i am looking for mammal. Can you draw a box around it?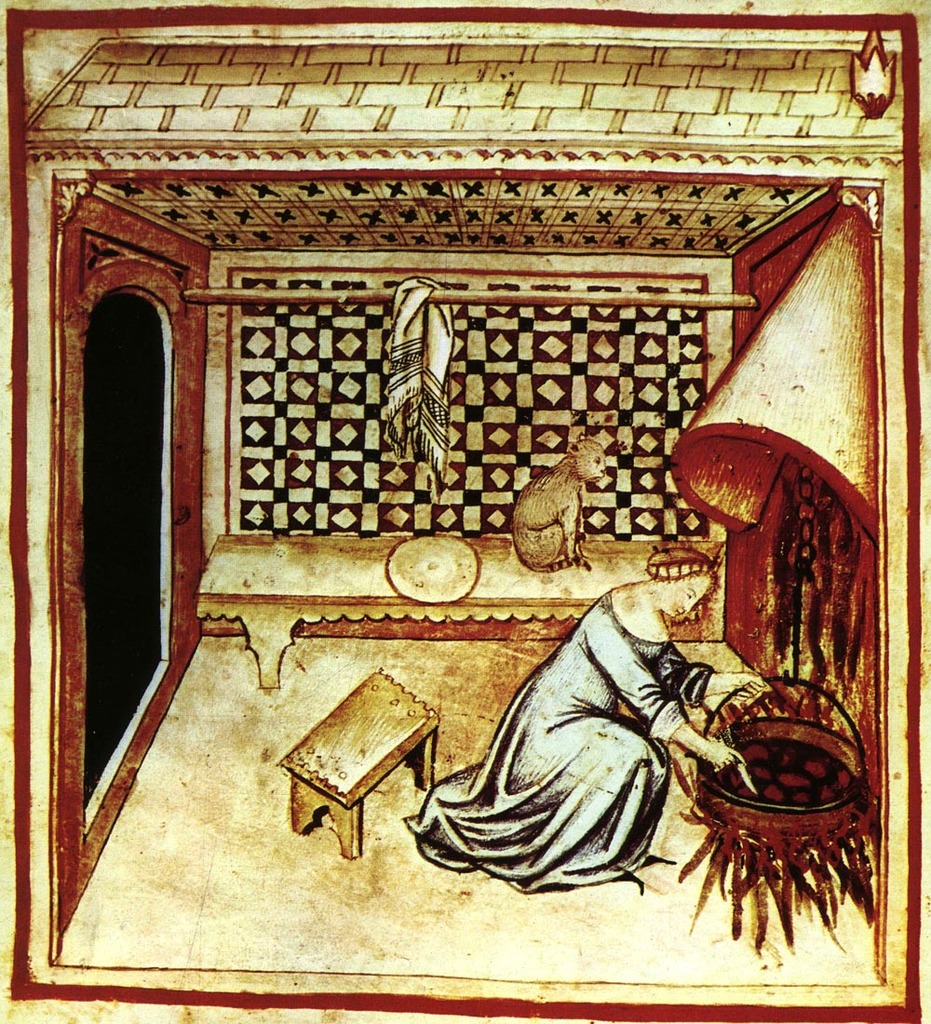
Sure, the bounding box is (x1=517, y1=438, x2=611, y2=573).
